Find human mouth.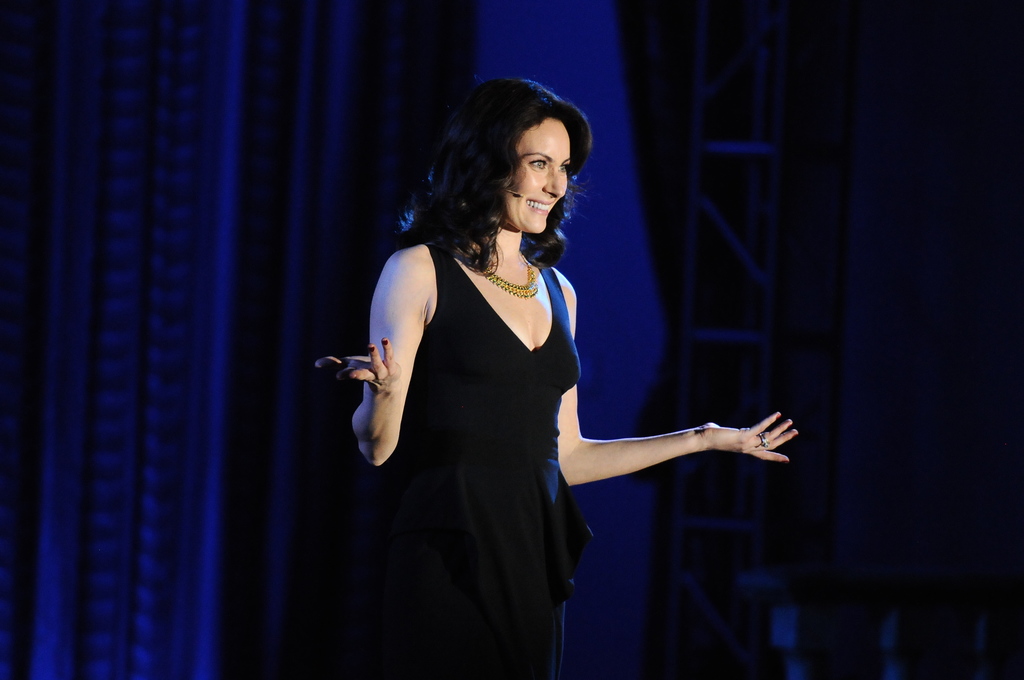
box(525, 200, 555, 215).
